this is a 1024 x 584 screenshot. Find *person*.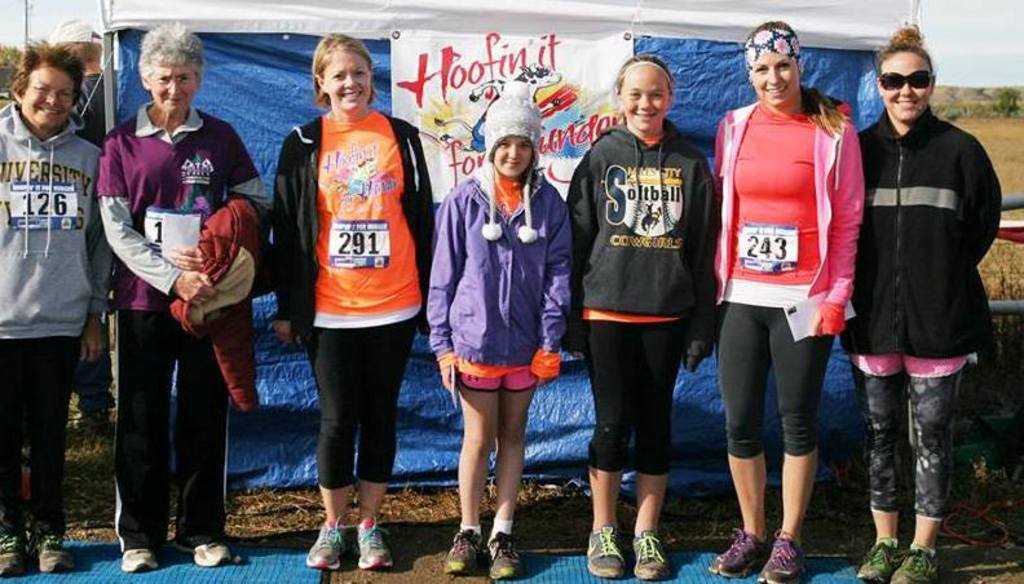
Bounding box: region(706, 16, 865, 583).
